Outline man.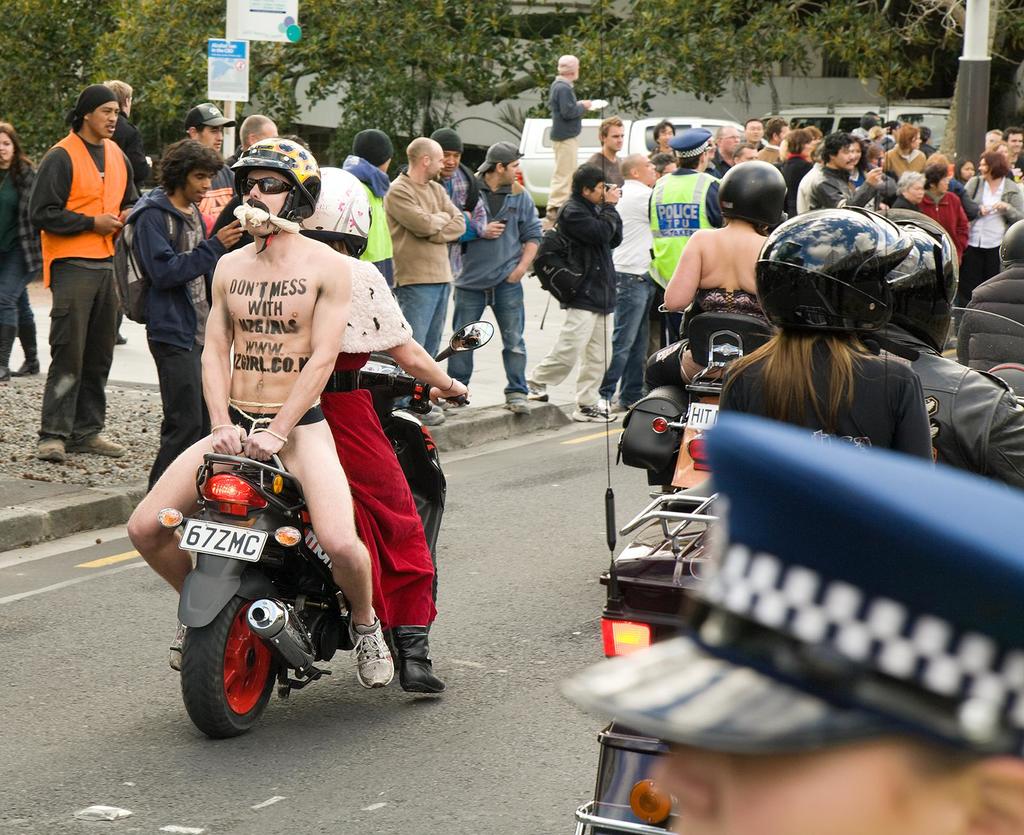
Outline: crop(126, 140, 394, 692).
